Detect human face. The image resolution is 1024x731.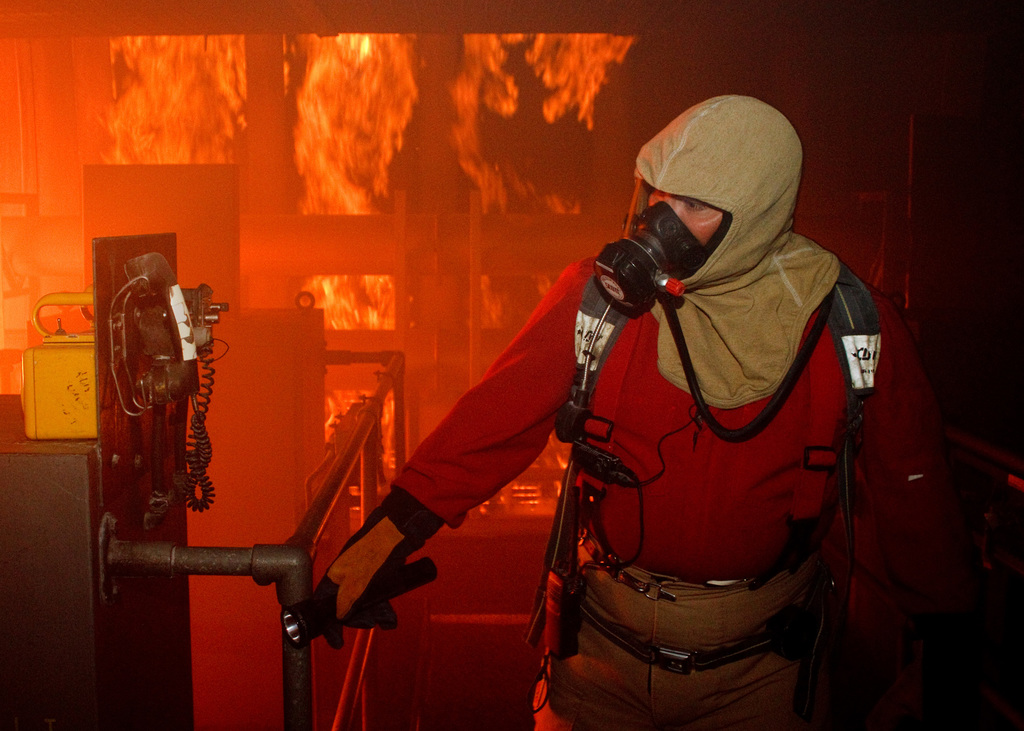
(648, 187, 728, 239).
